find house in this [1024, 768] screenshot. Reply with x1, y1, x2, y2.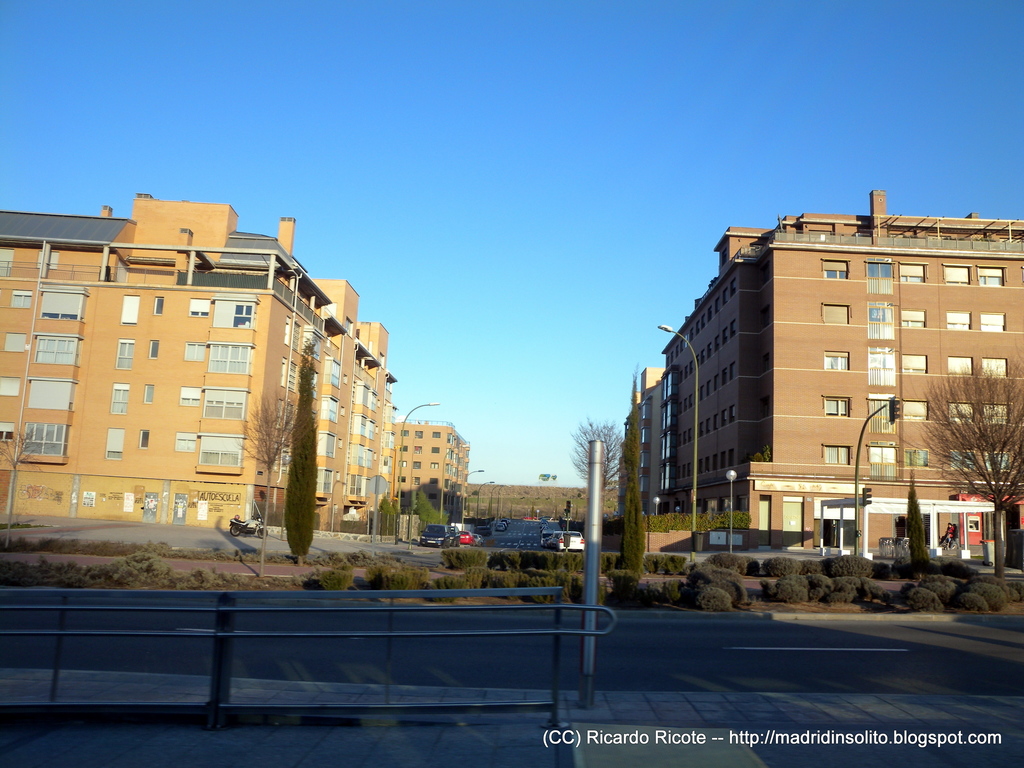
394, 424, 463, 515.
